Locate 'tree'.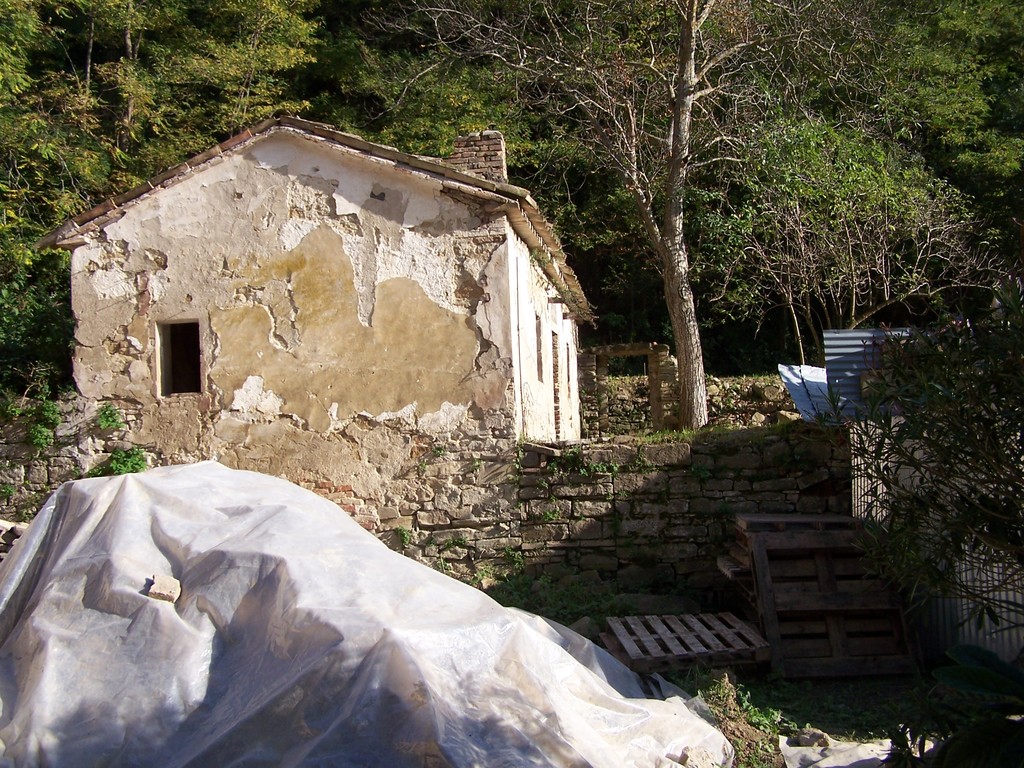
Bounding box: bbox=[843, 300, 1023, 634].
